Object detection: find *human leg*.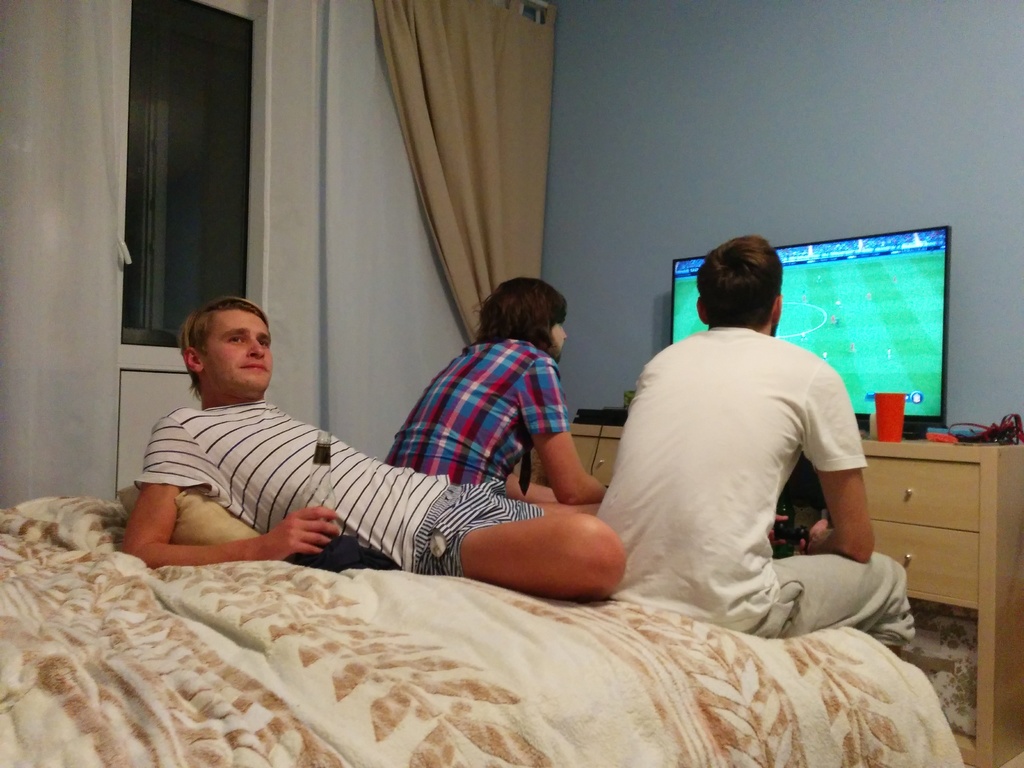
rect(419, 482, 628, 605).
